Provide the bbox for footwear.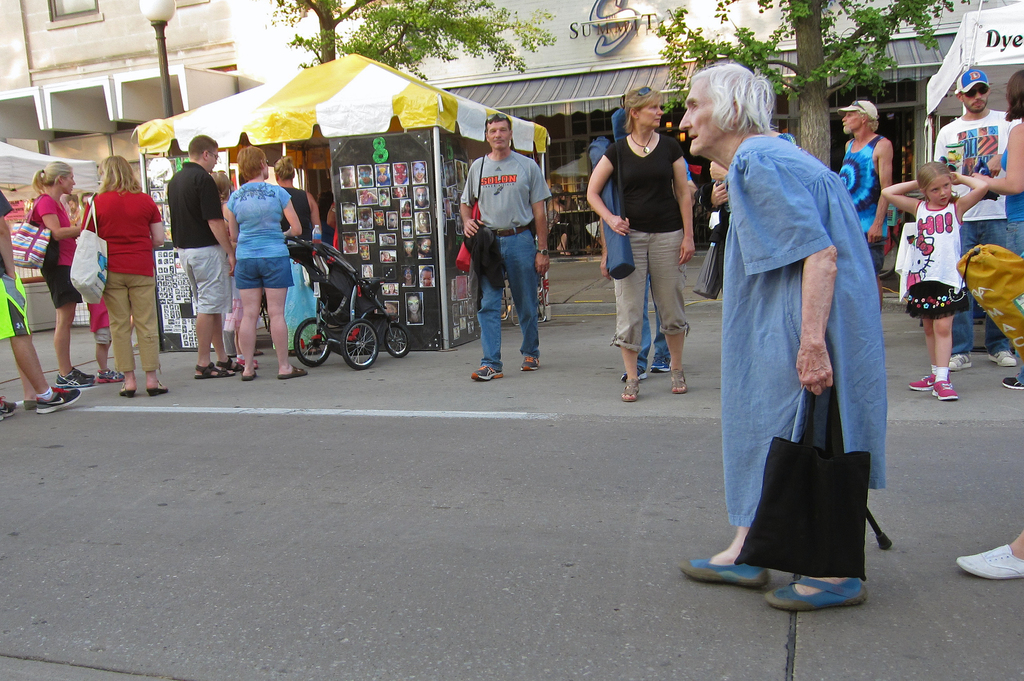
box=[0, 398, 17, 423].
